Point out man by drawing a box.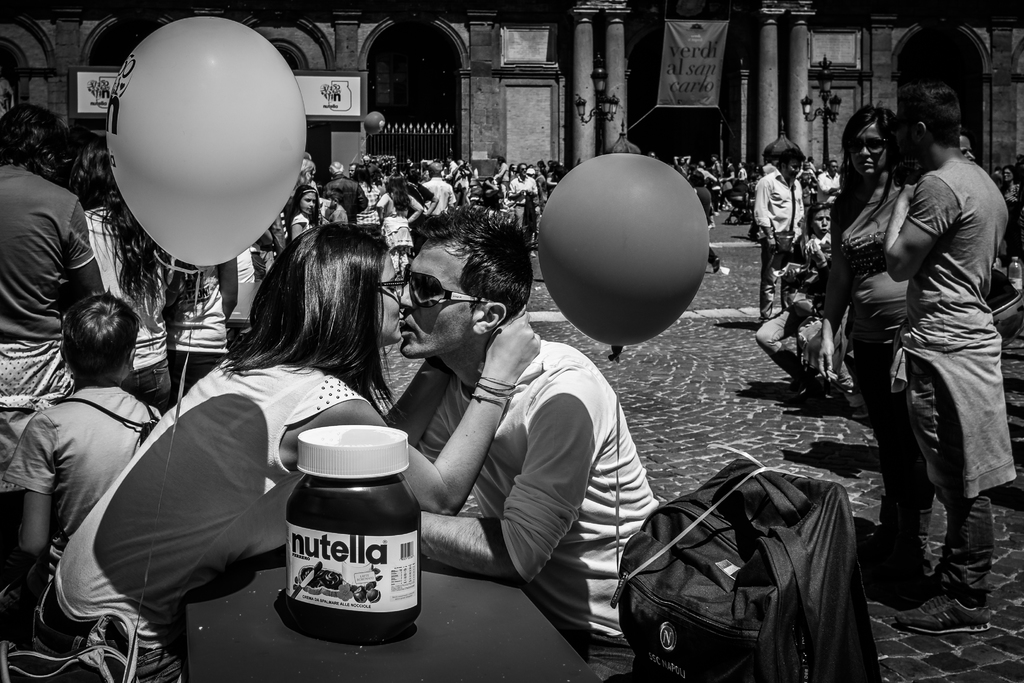
pyautogui.locateOnScreen(820, 158, 844, 202).
